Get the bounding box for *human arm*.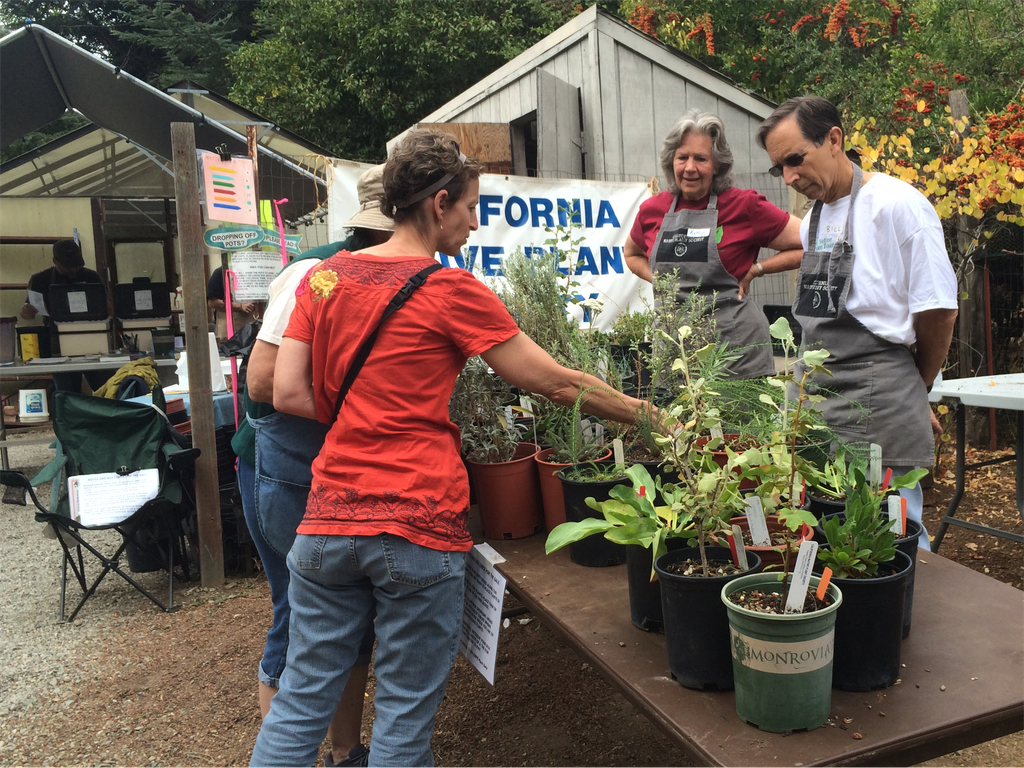
box=[16, 271, 38, 322].
